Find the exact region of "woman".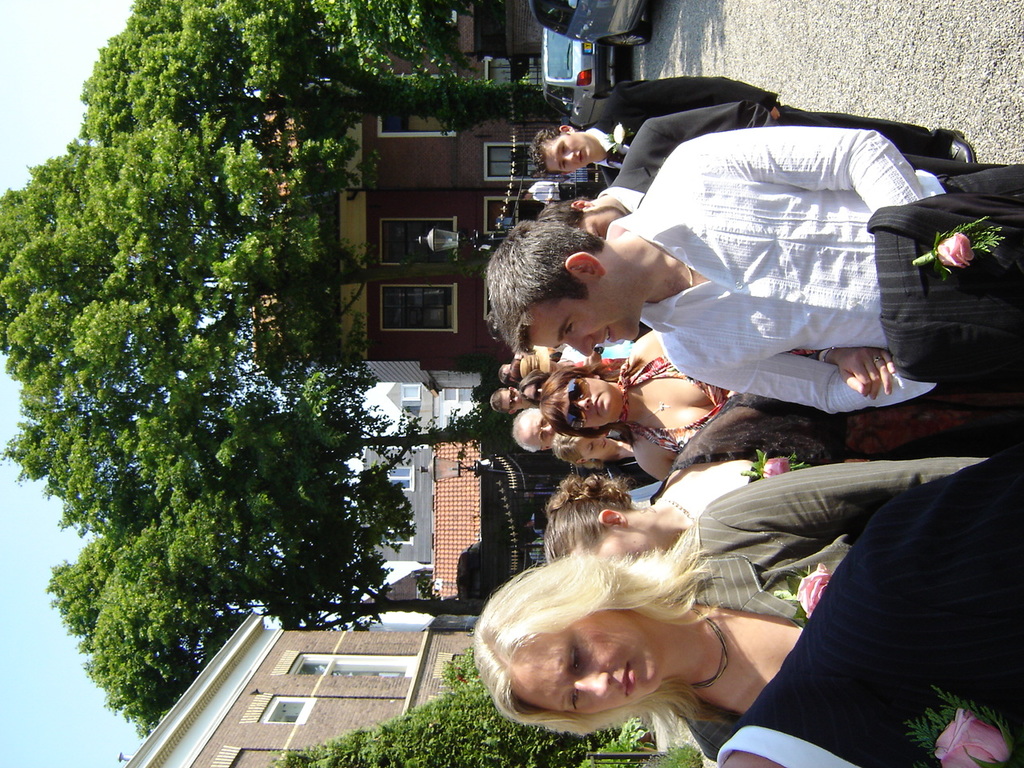
Exact region: bbox=[544, 340, 730, 486].
